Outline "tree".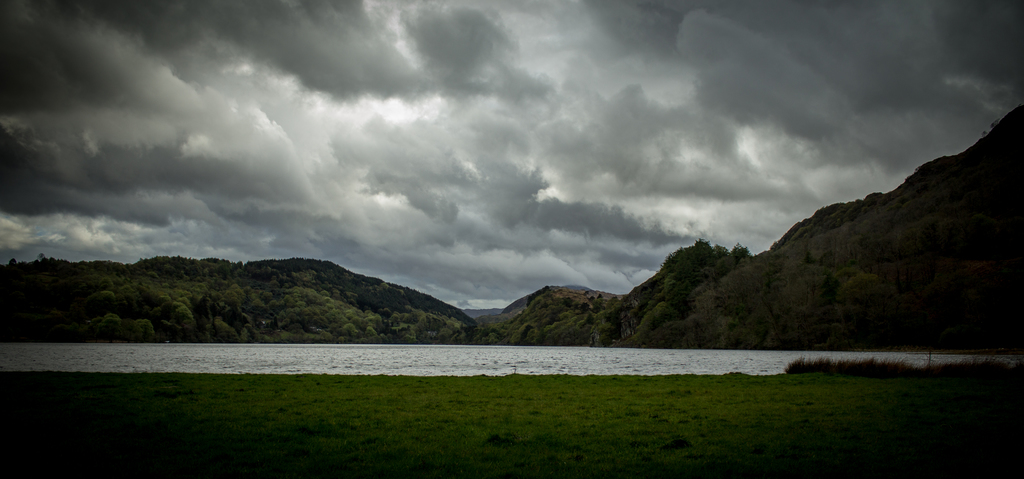
Outline: <bbox>663, 238, 747, 297</bbox>.
